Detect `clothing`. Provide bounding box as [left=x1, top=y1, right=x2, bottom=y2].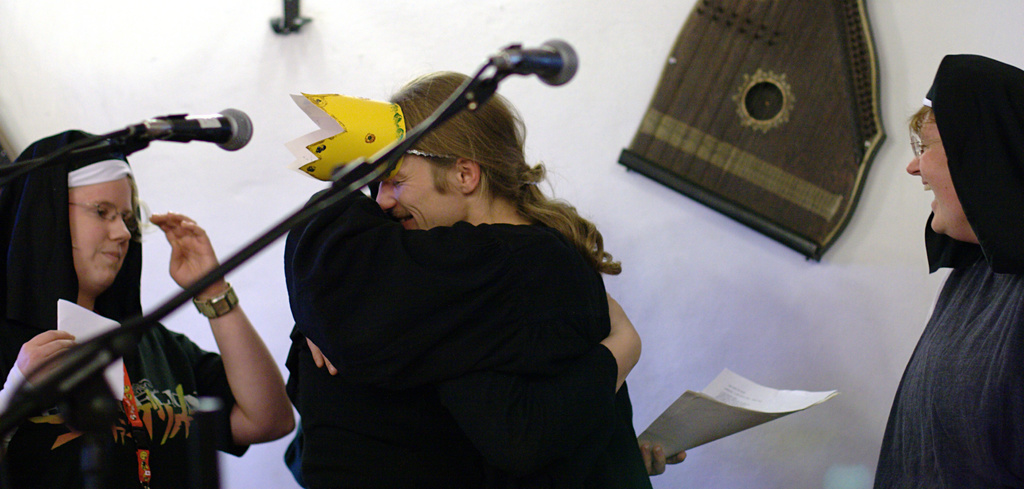
[left=877, top=50, right=1023, bottom=488].
